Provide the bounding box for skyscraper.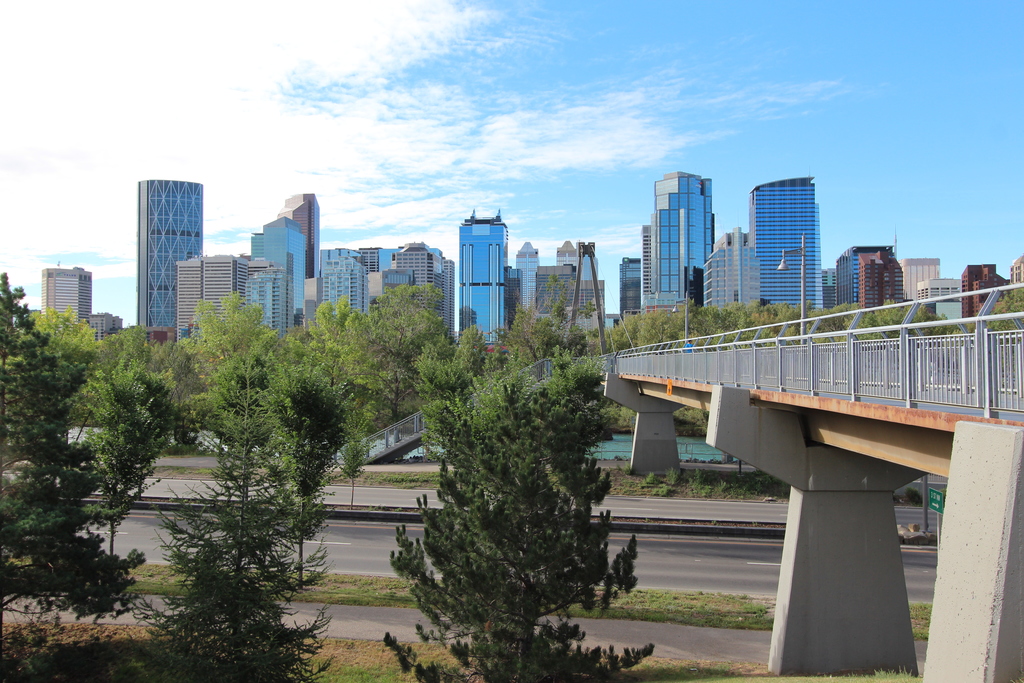
[x1=181, y1=250, x2=256, y2=345].
